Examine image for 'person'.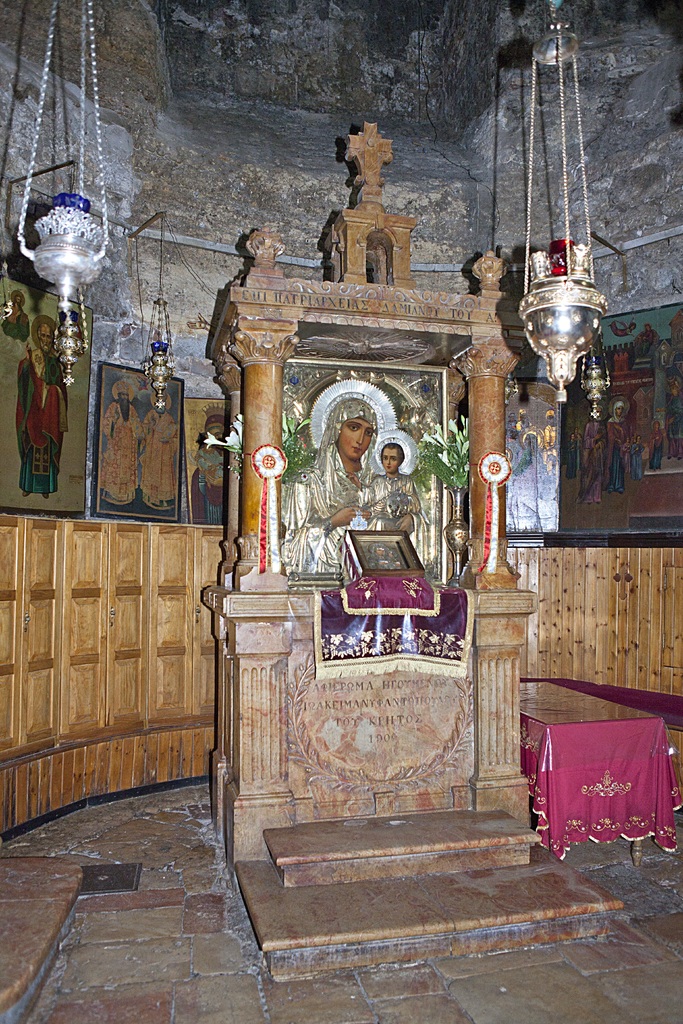
Examination result: l=20, t=321, r=69, b=496.
